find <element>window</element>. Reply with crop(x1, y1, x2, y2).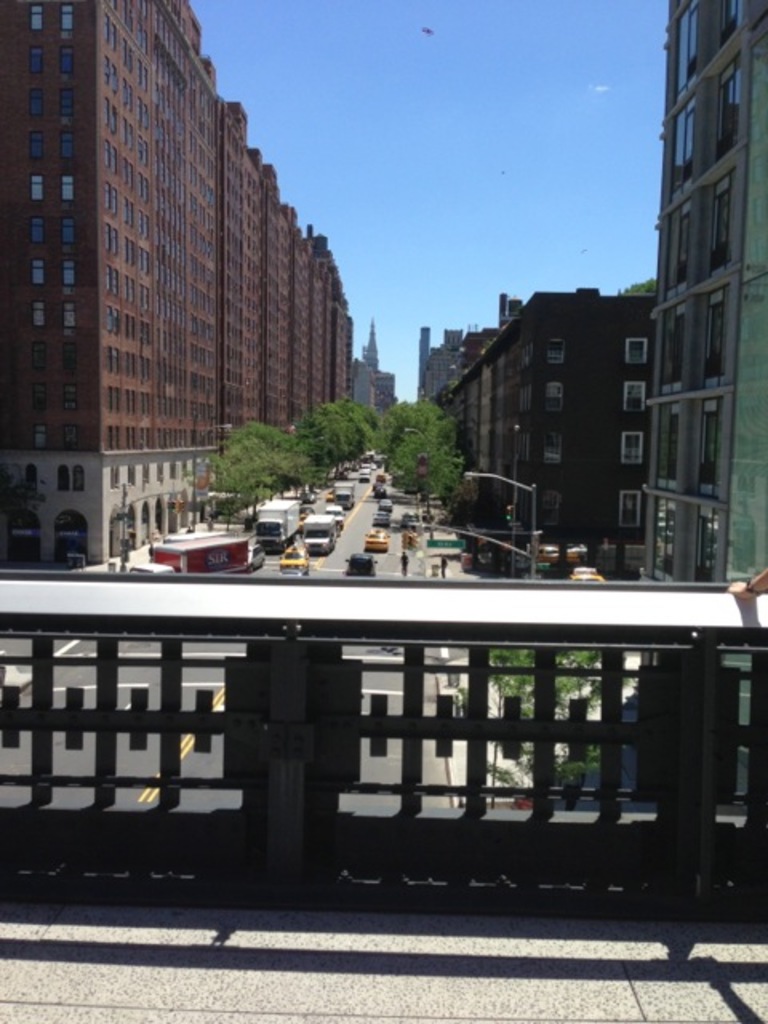
crop(154, 467, 165, 491).
